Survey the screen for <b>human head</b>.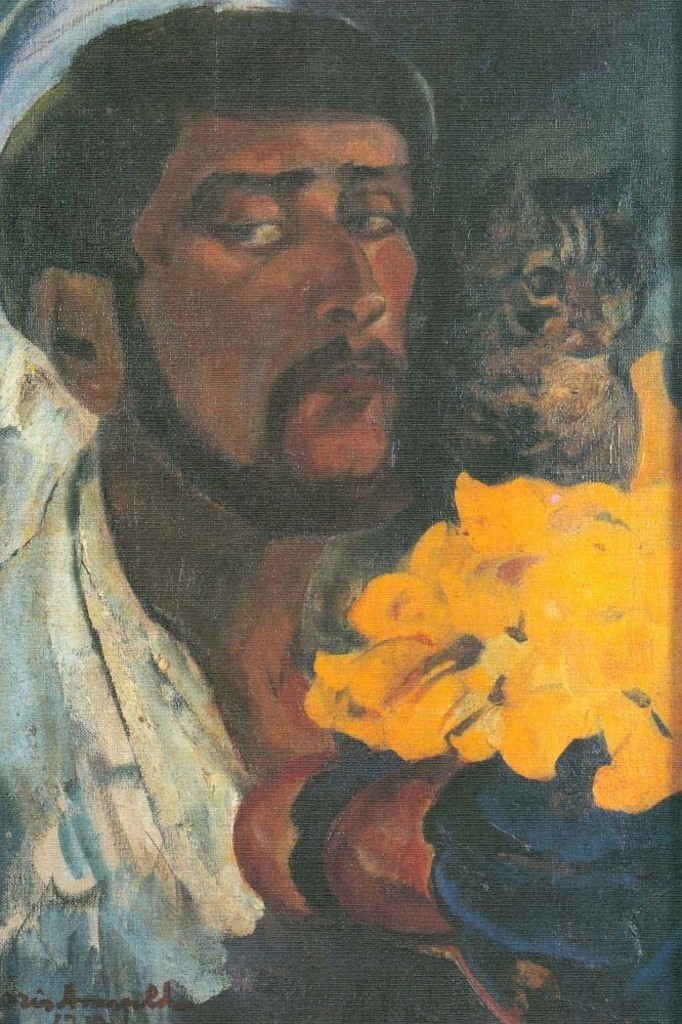
Survey found: <region>0, 0, 442, 538</region>.
